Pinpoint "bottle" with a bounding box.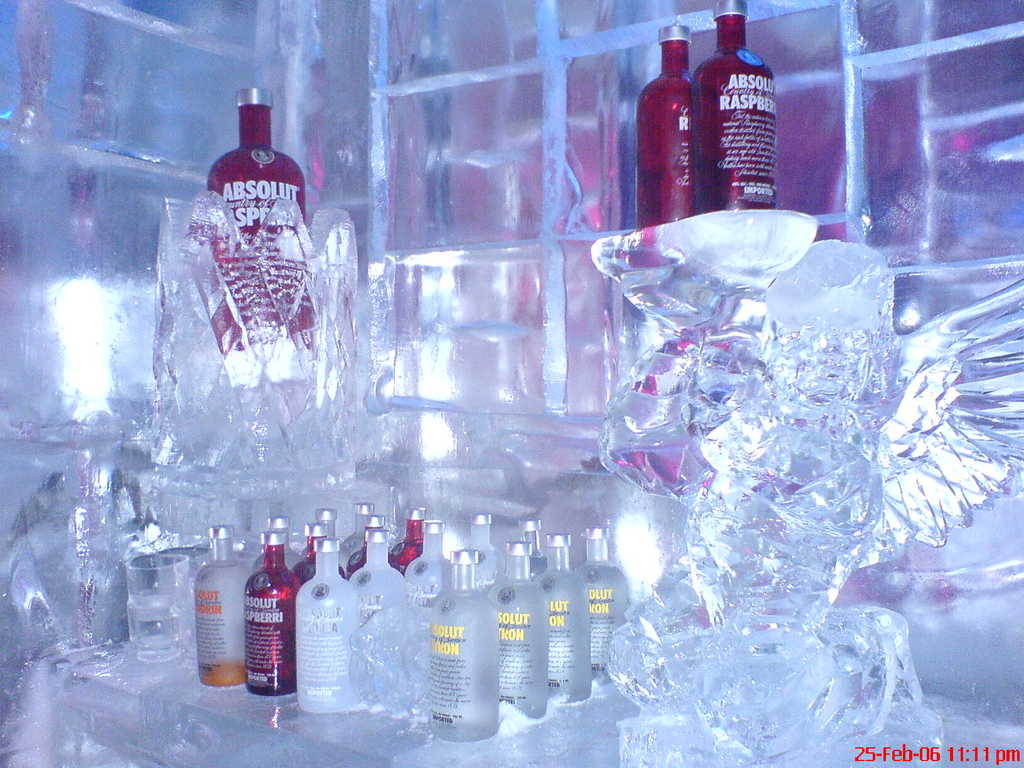
<box>518,515,546,577</box>.
